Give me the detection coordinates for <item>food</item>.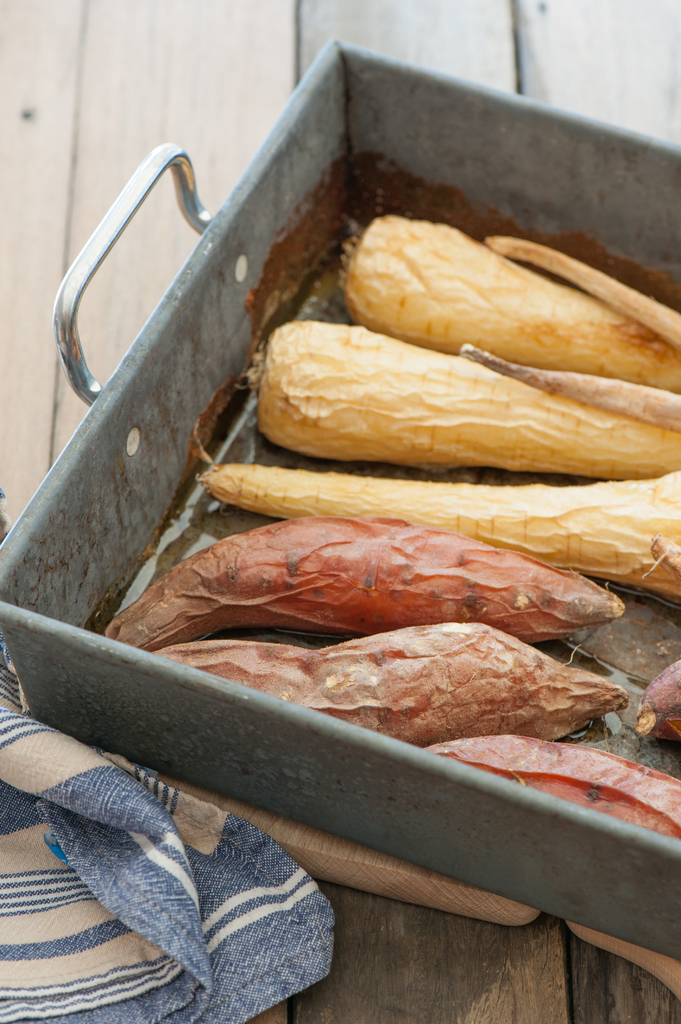
box=[421, 733, 680, 843].
